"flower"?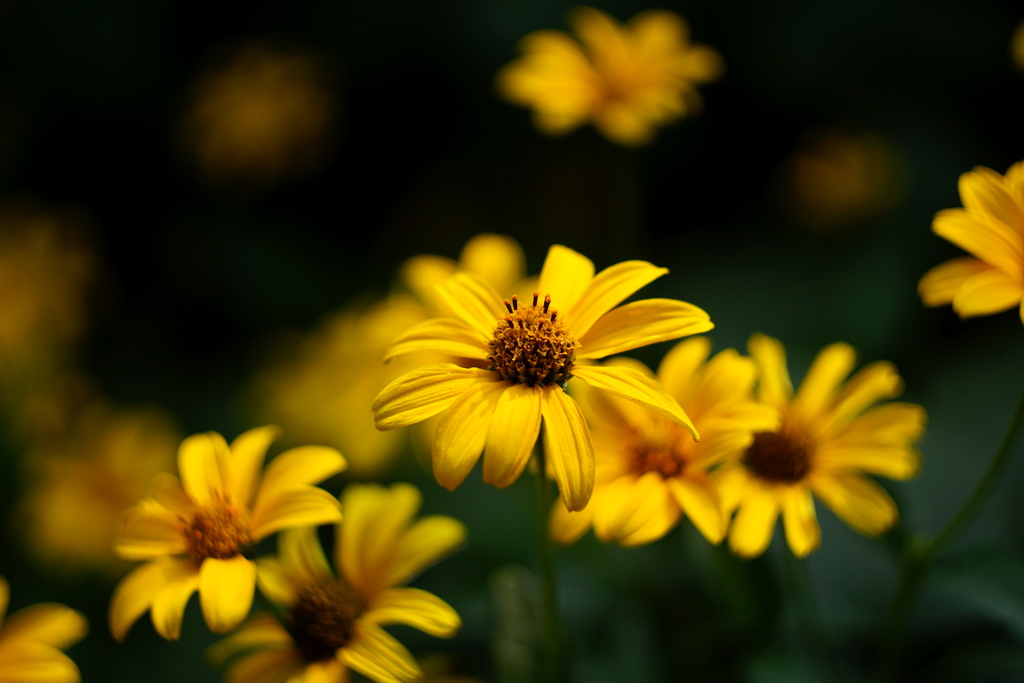
[x1=373, y1=231, x2=696, y2=498]
